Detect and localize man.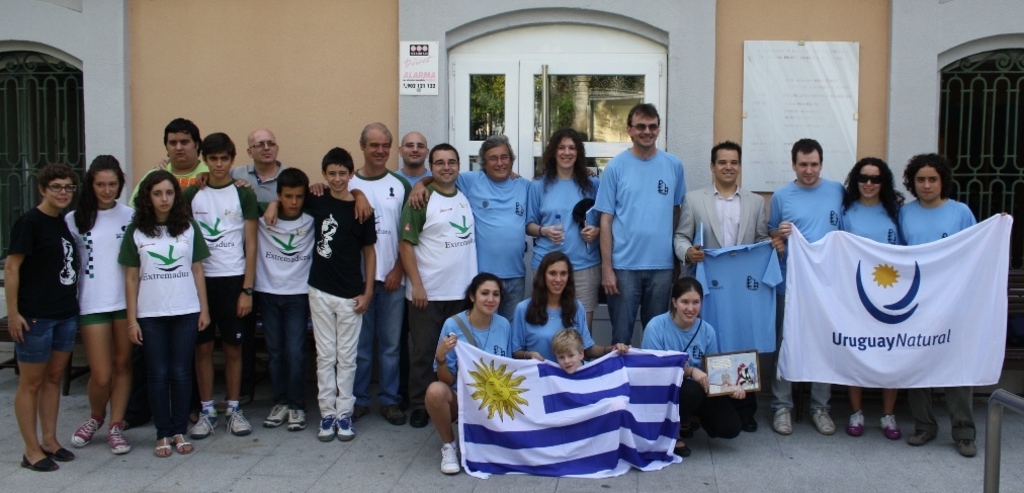
Localized at [399, 127, 432, 187].
